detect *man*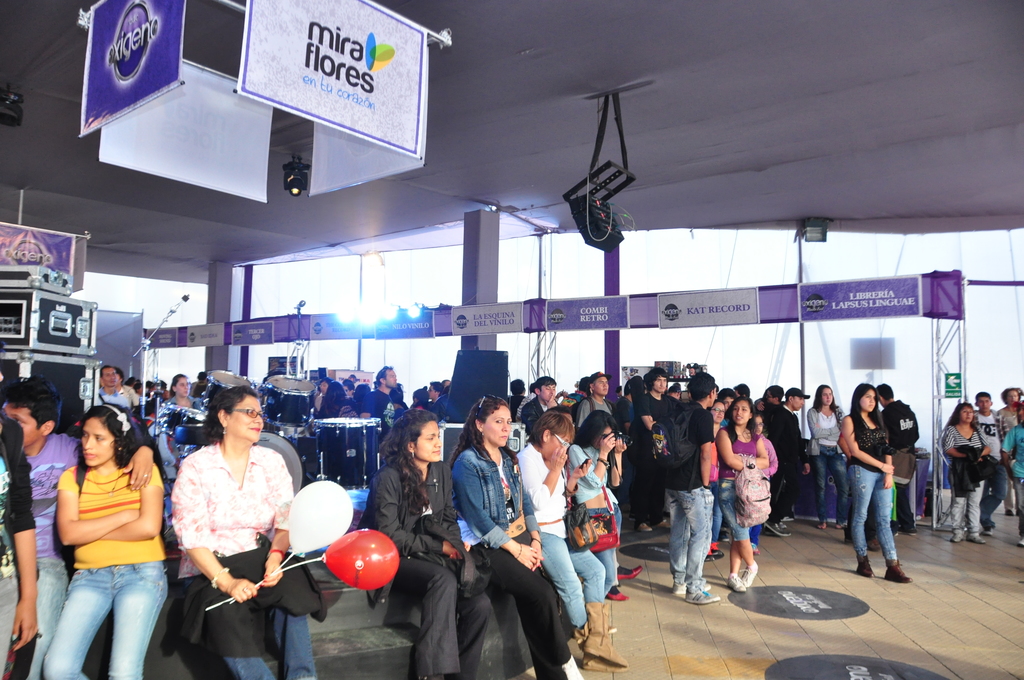
97:366:131:411
